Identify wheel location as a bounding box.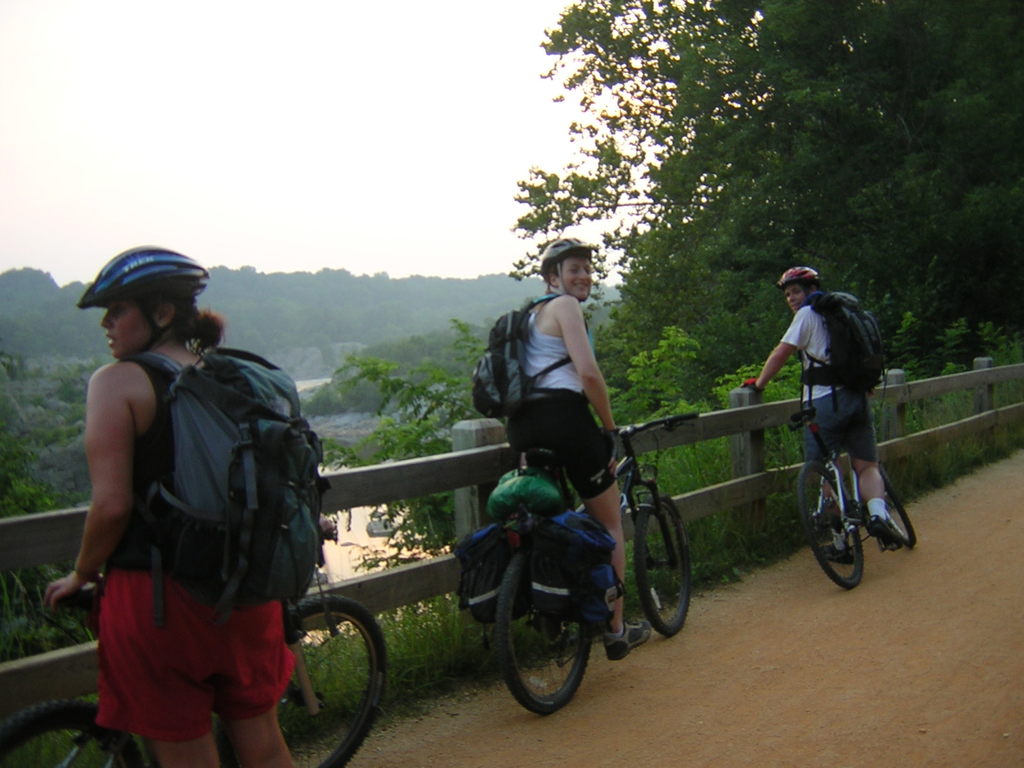
left=494, top=547, right=598, bottom=717.
